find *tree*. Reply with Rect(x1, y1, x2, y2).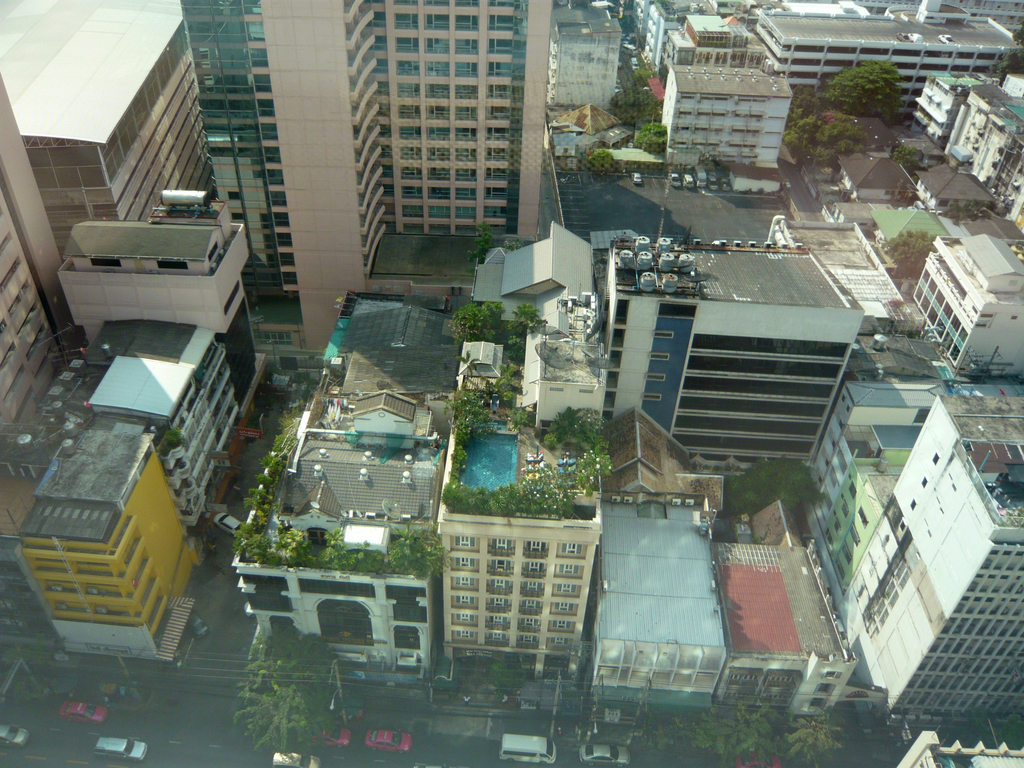
Rect(510, 300, 538, 339).
